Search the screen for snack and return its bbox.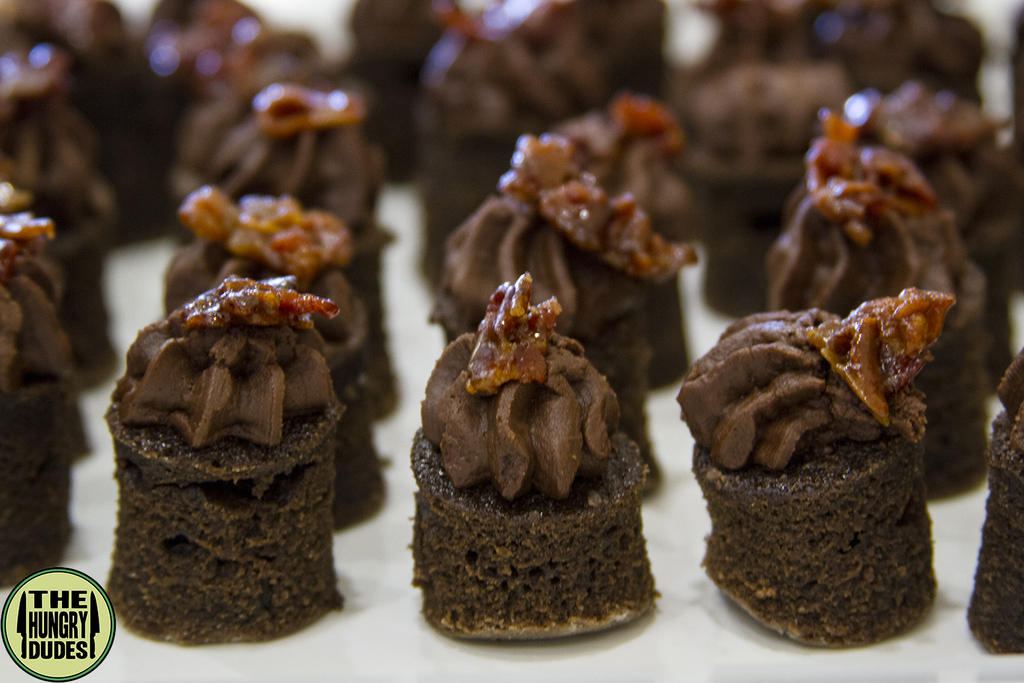
Found: locate(0, 216, 68, 587).
